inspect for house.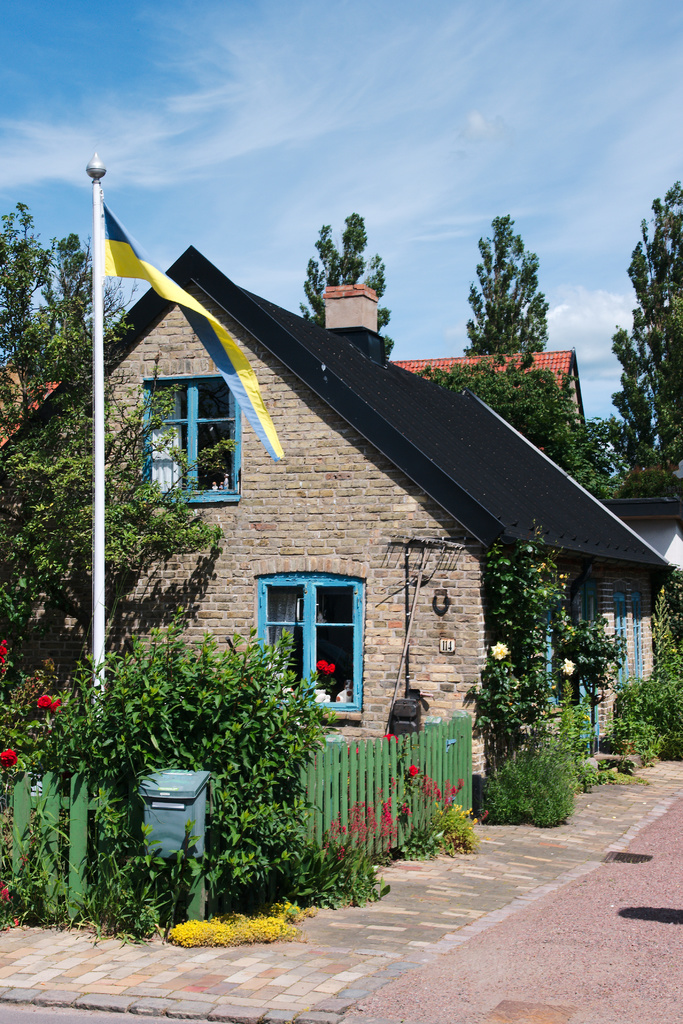
Inspection: 84 178 615 803.
